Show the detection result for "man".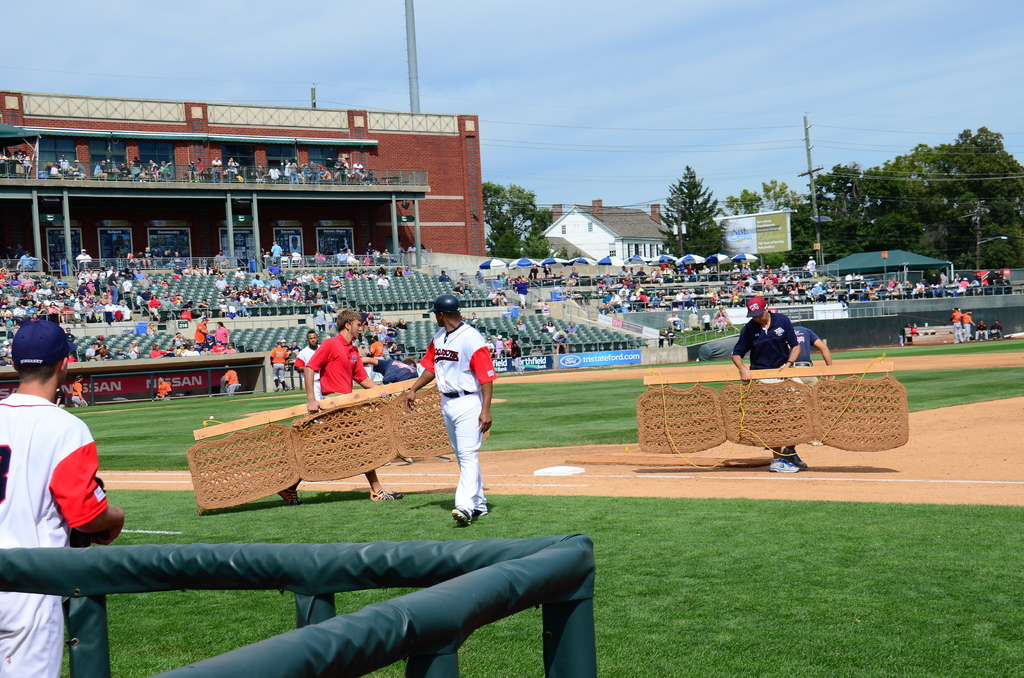
(282, 159, 291, 176).
